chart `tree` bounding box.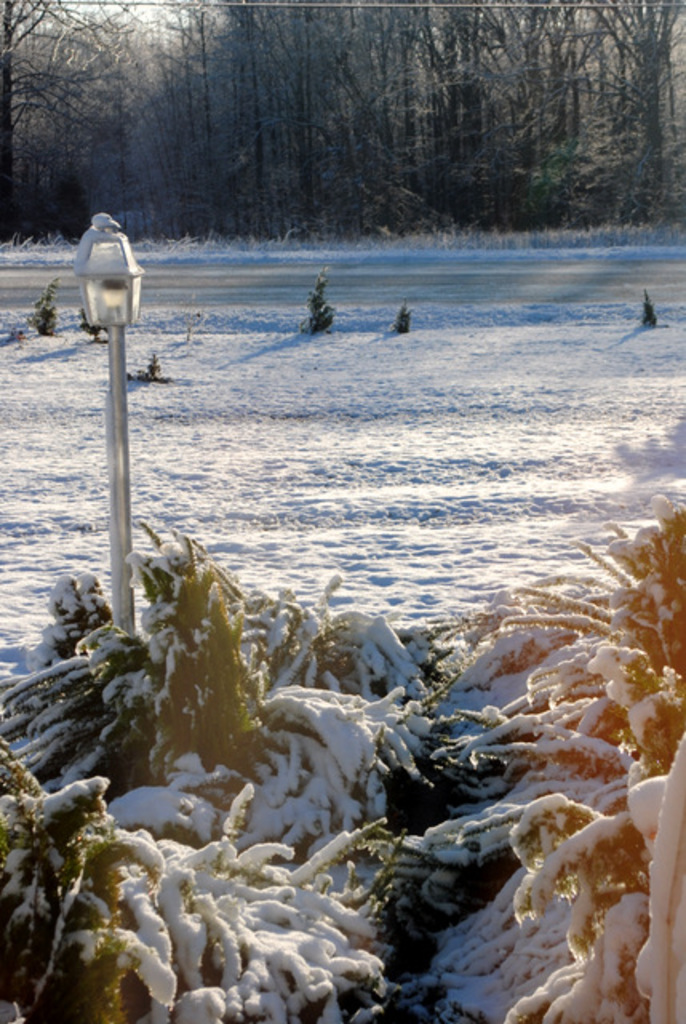
Charted: l=529, t=2, r=582, b=176.
